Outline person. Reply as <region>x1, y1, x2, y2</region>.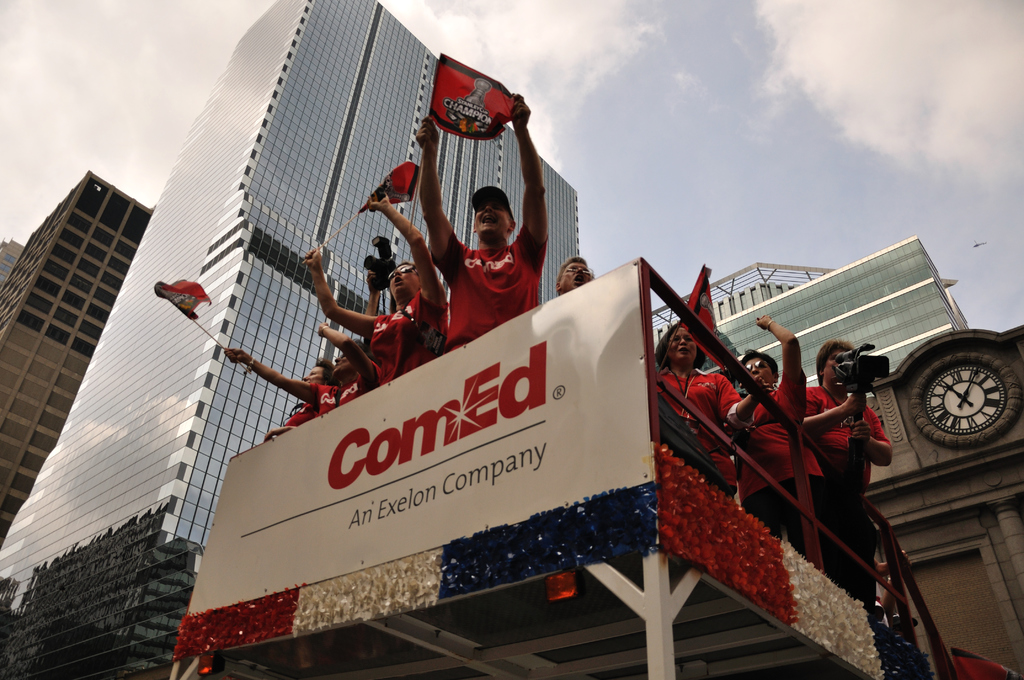
<region>736, 312, 828, 569</region>.
